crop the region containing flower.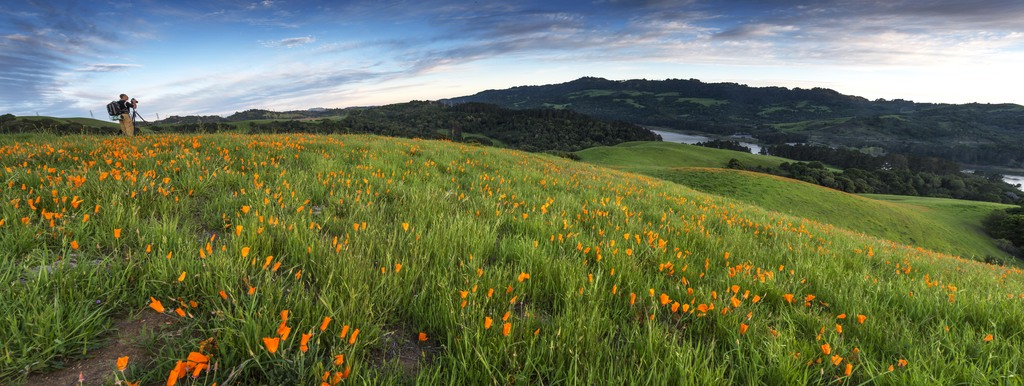
Crop region: box=[113, 226, 121, 240].
